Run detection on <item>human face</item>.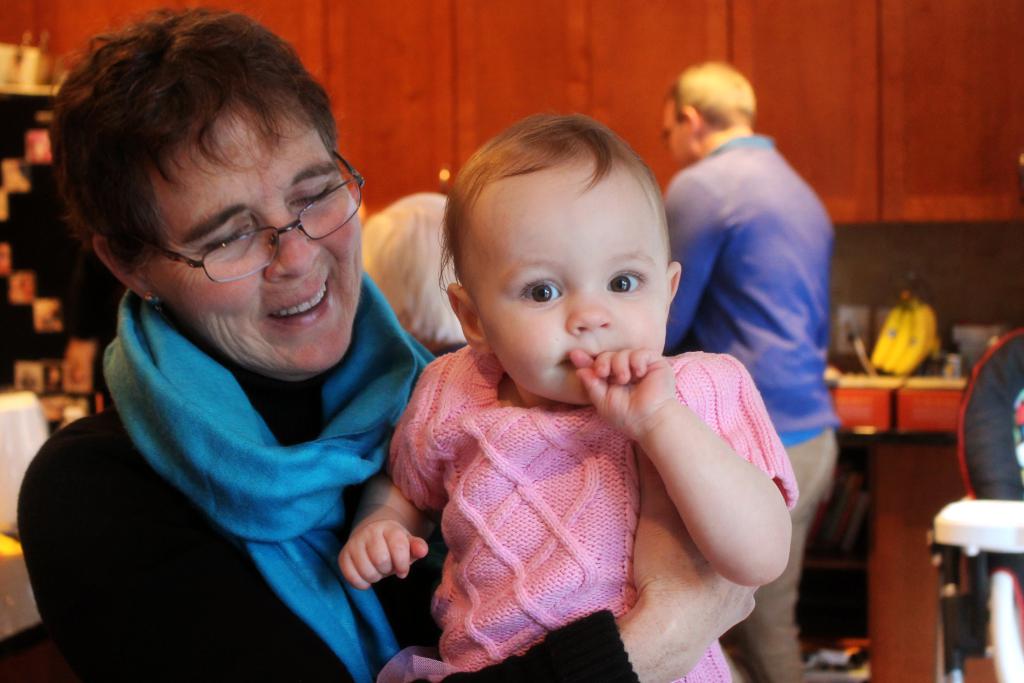
Result: detection(136, 100, 356, 369).
